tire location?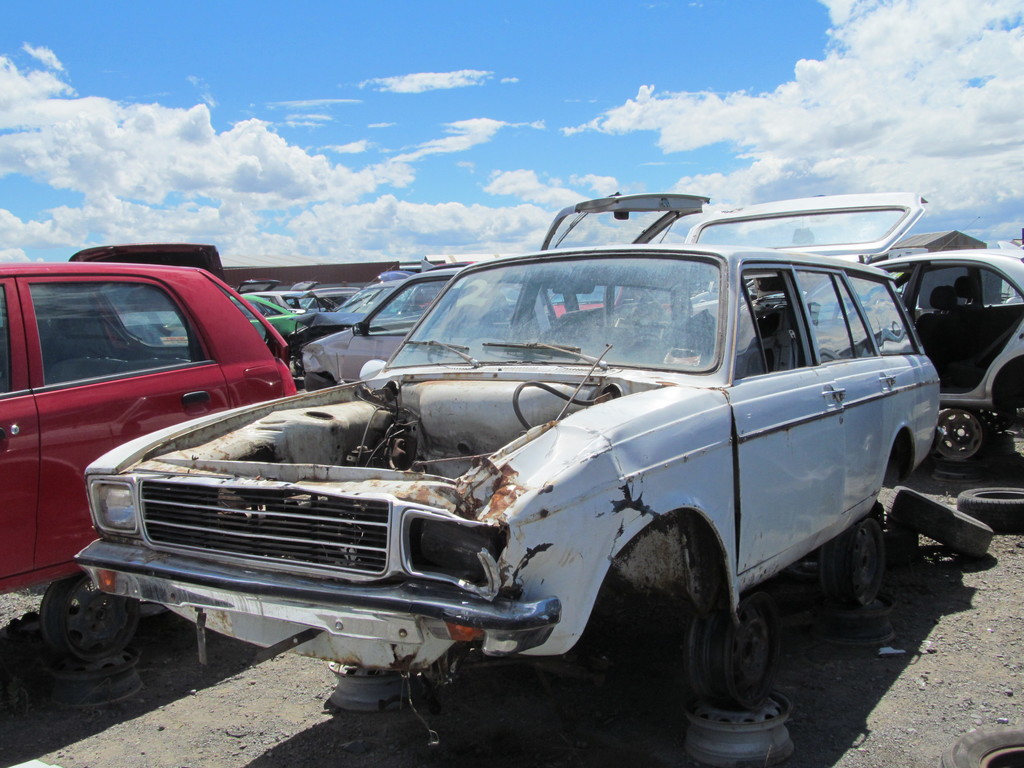
x1=882, y1=484, x2=995, y2=559
